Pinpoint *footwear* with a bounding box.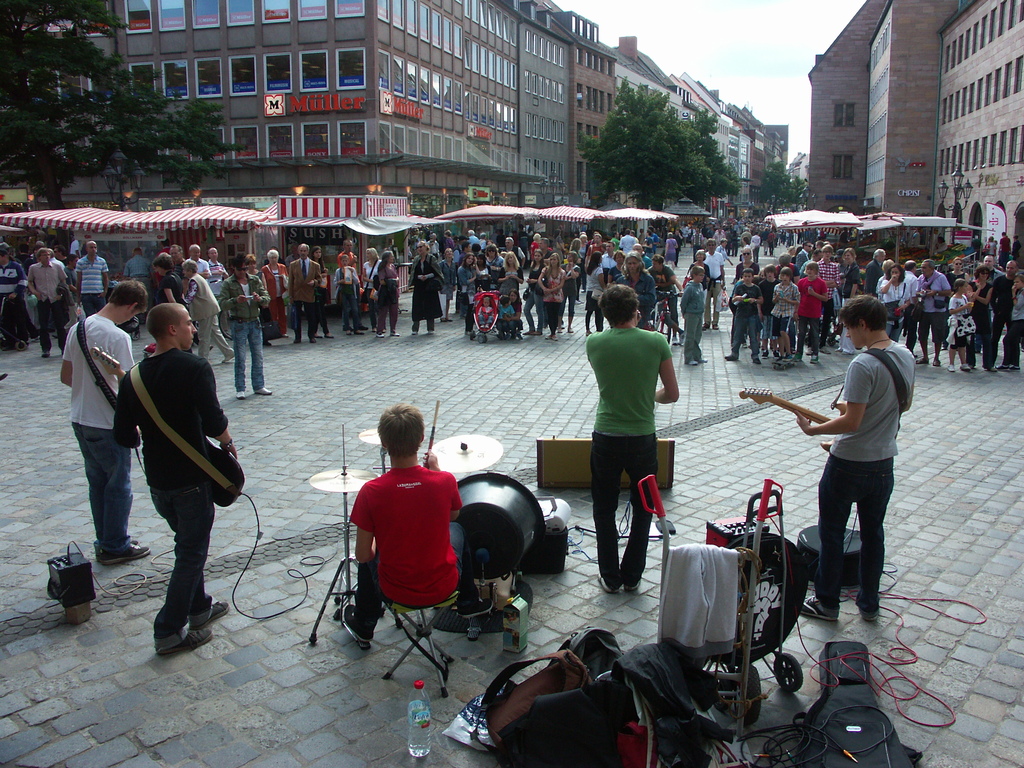
<region>236, 387, 248, 399</region>.
